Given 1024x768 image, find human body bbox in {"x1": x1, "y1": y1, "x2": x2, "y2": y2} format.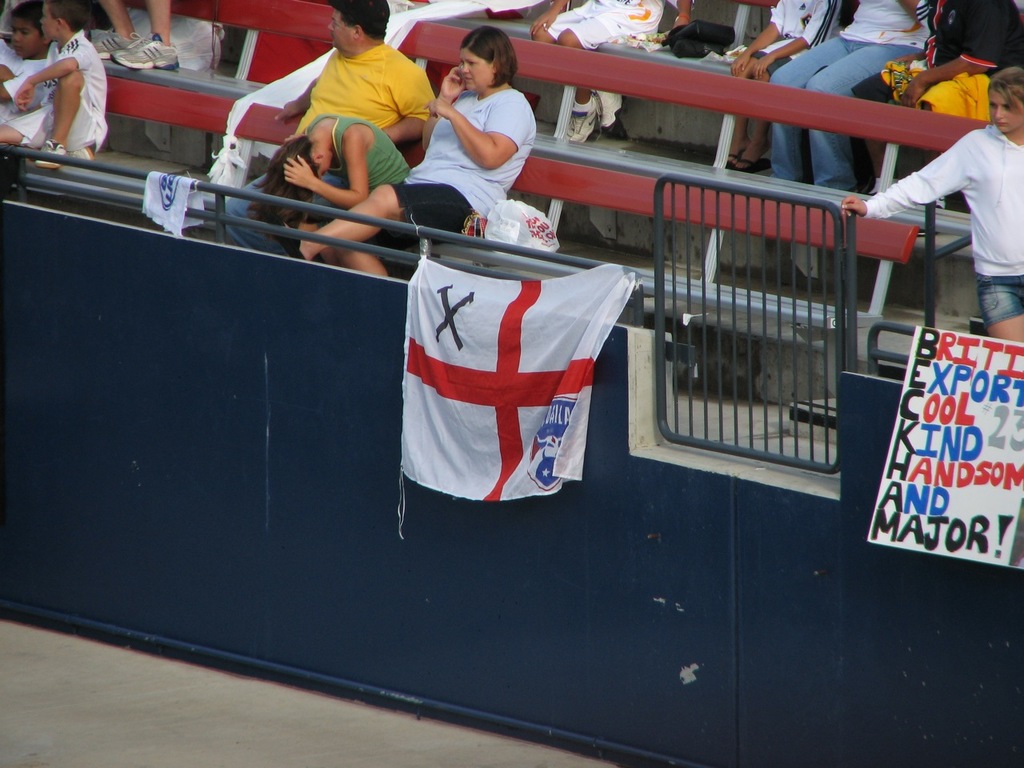
{"x1": 840, "y1": 120, "x2": 1023, "y2": 350}.
